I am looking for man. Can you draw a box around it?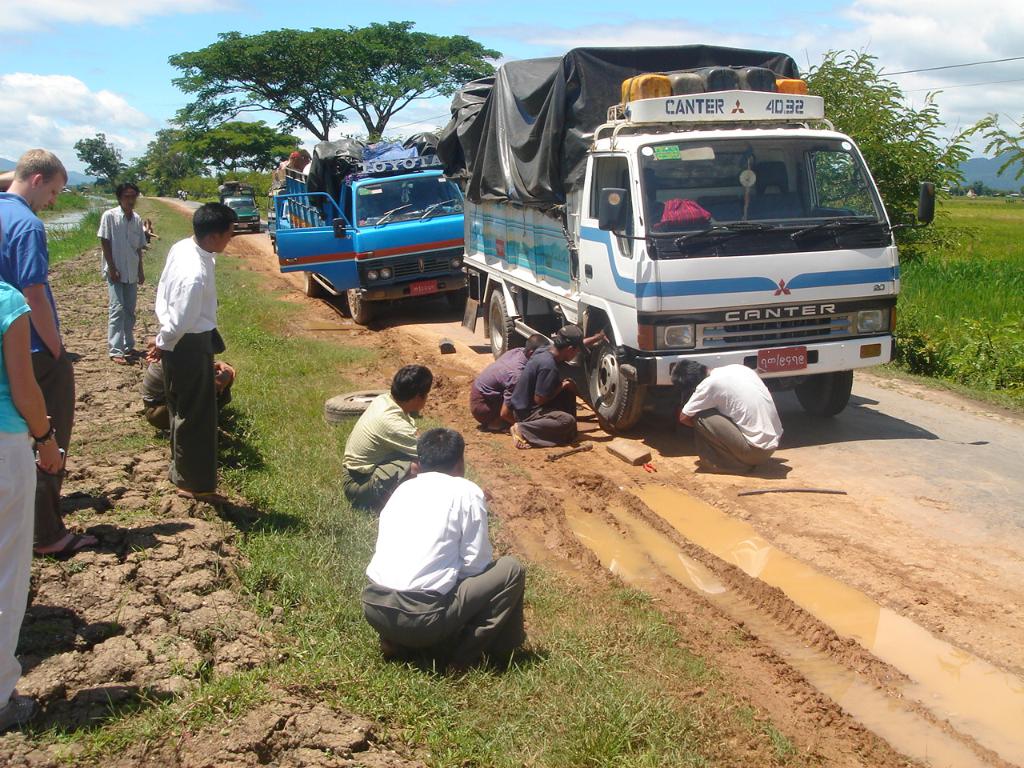
Sure, the bounding box is (338,361,431,501).
